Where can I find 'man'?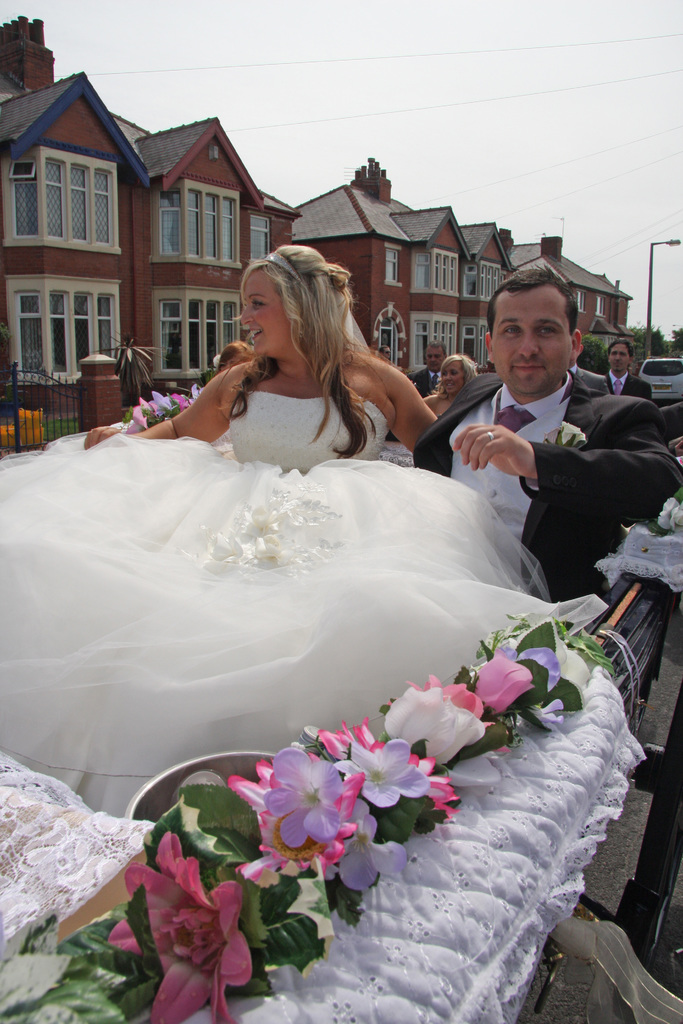
You can find it at [left=445, top=262, right=663, bottom=598].
